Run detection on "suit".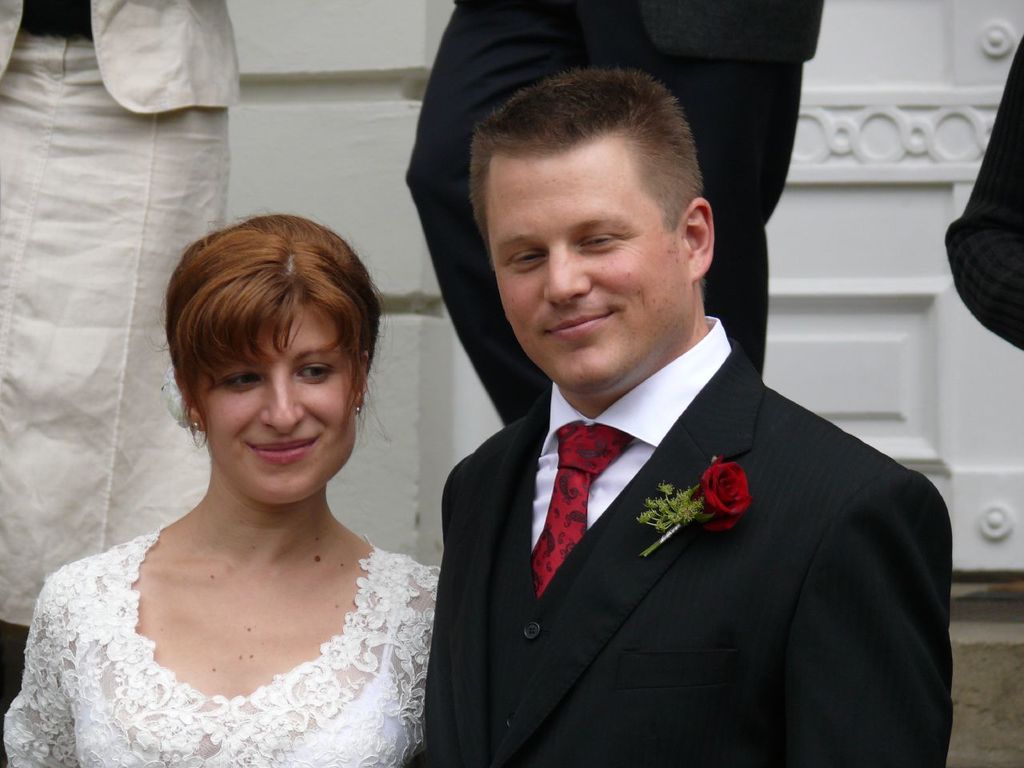
Result: [404, 0, 818, 430].
